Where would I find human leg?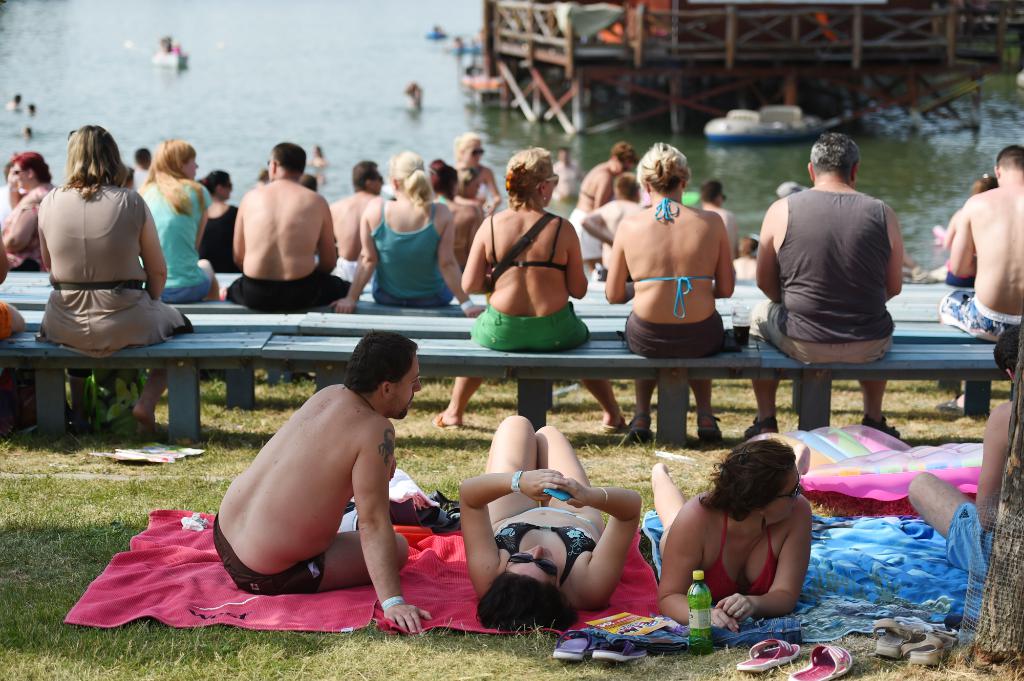
At {"left": 535, "top": 414, "right": 589, "bottom": 511}.
